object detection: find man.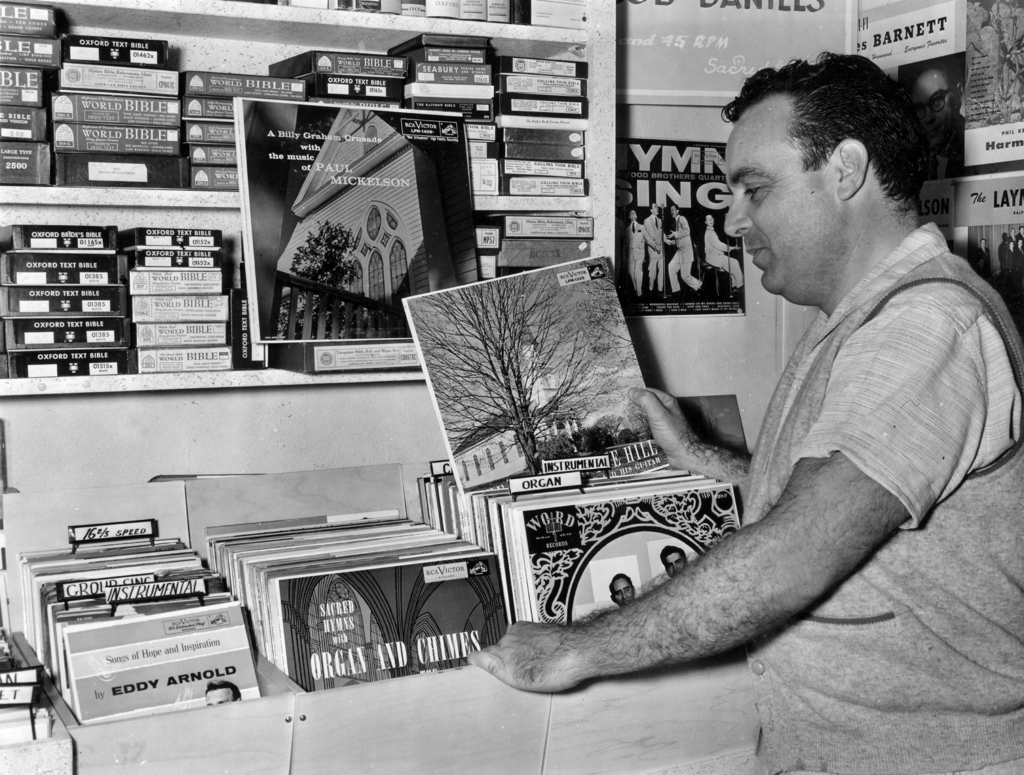
<box>698,211,746,298</box>.
